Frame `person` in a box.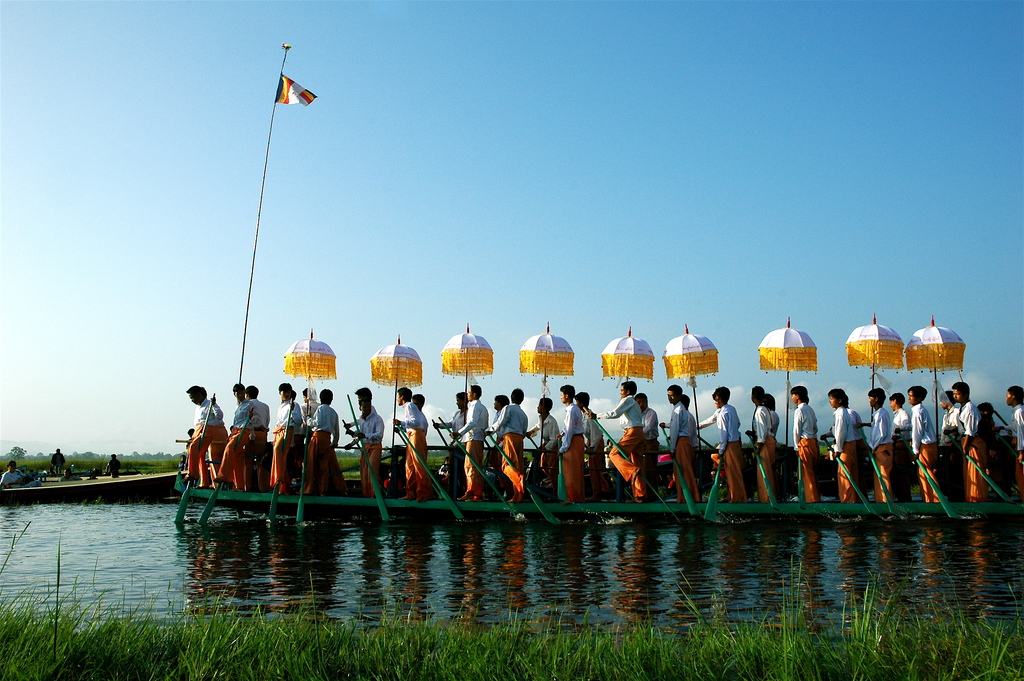
{"left": 45, "top": 444, "right": 66, "bottom": 479}.
